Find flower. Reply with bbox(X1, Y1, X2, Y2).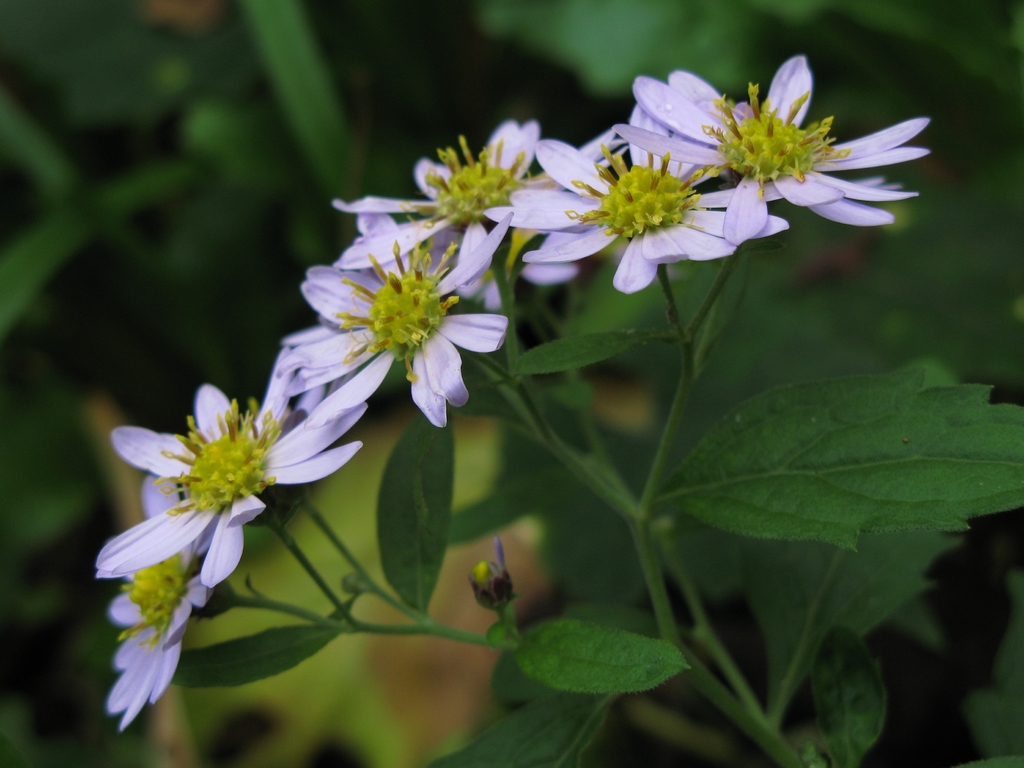
bbox(490, 140, 790, 291).
